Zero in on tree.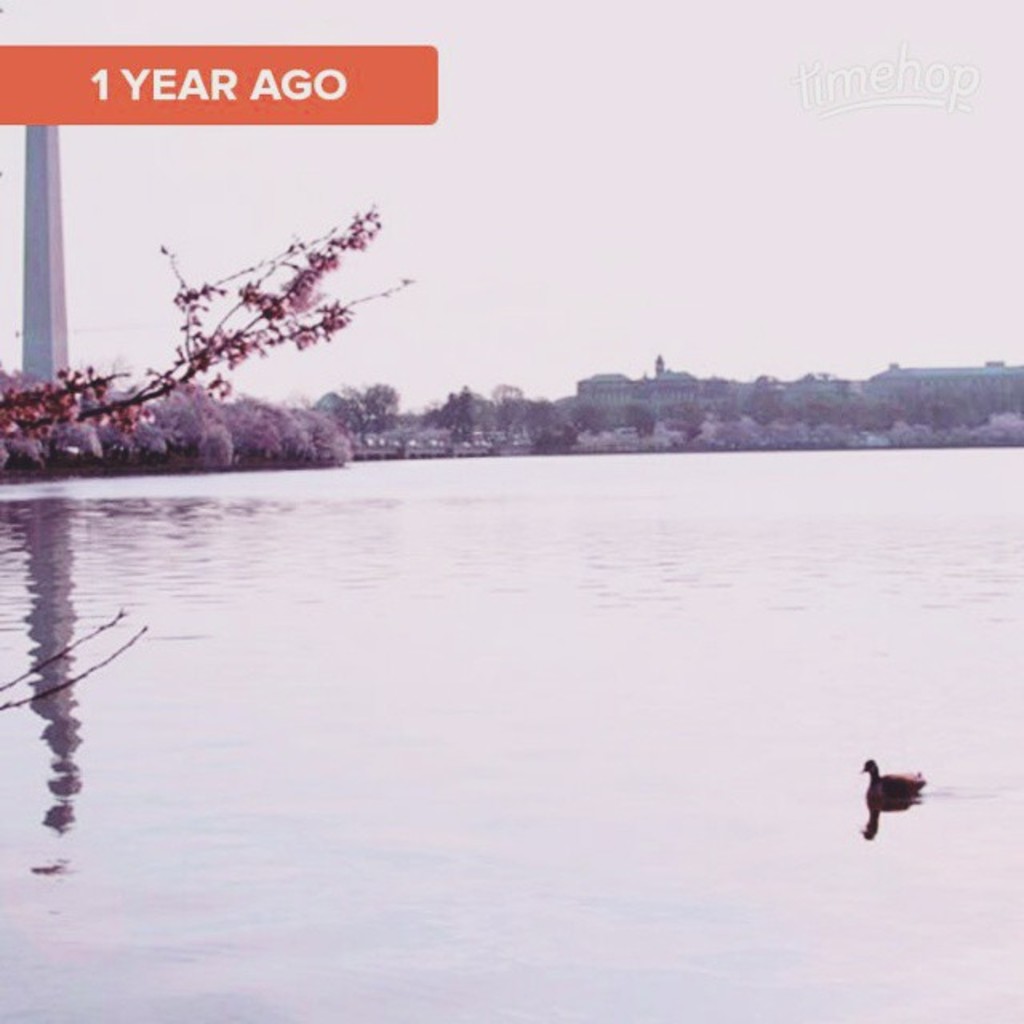
Zeroed in: 618:405:656:453.
